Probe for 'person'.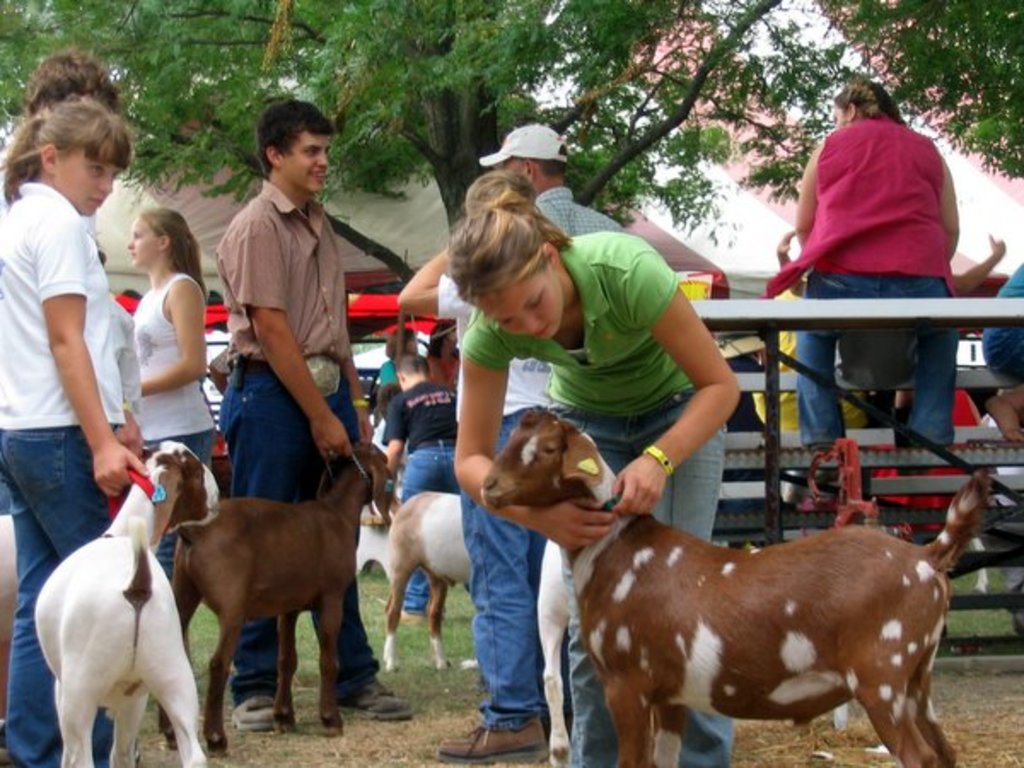
Probe result: x1=15 y1=34 x2=152 y2=766.
